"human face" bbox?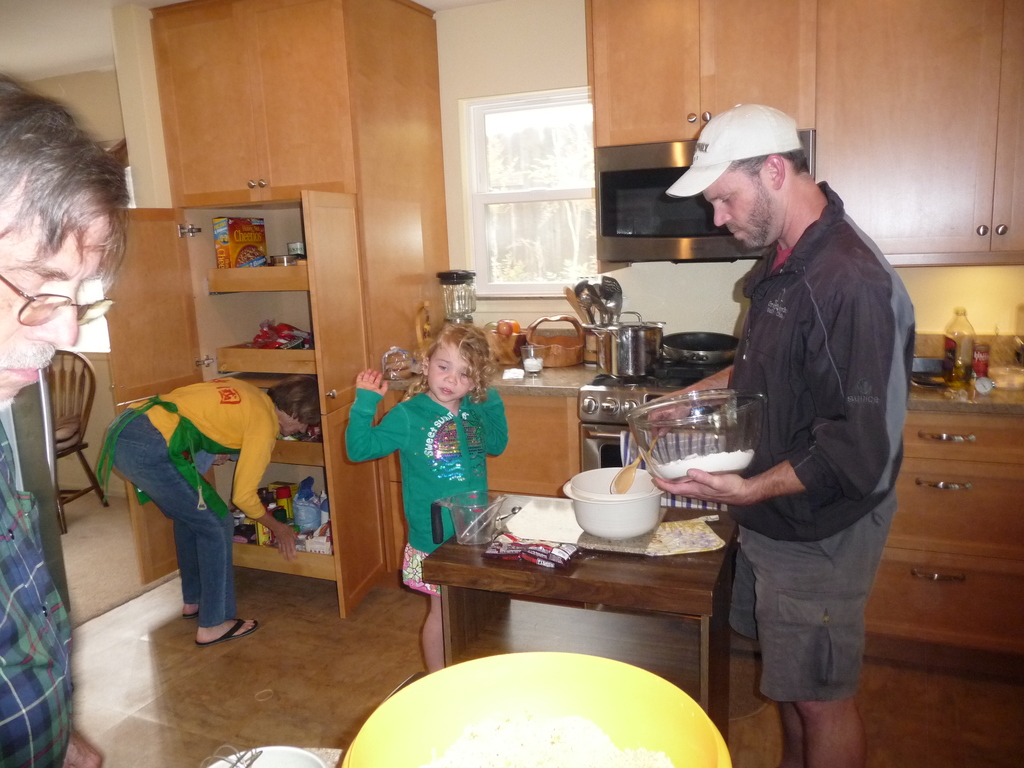
<bbox>0, 212, 113, 412</bbox>
